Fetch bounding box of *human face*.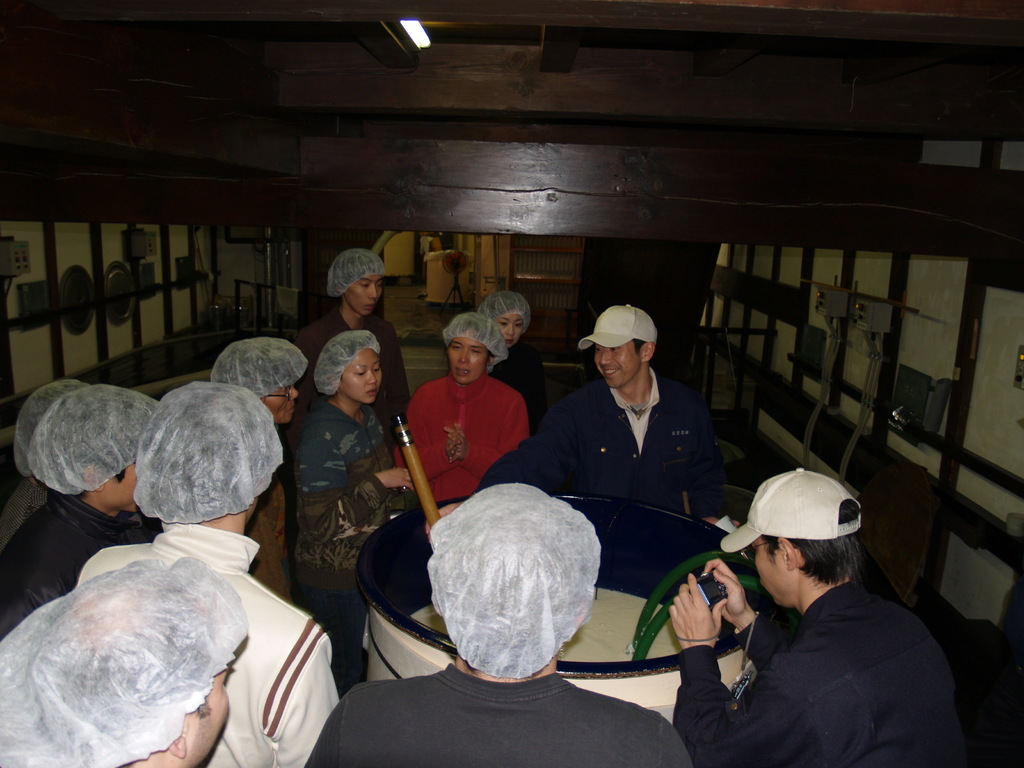
Bbox: 496, 314, 524, 345.
